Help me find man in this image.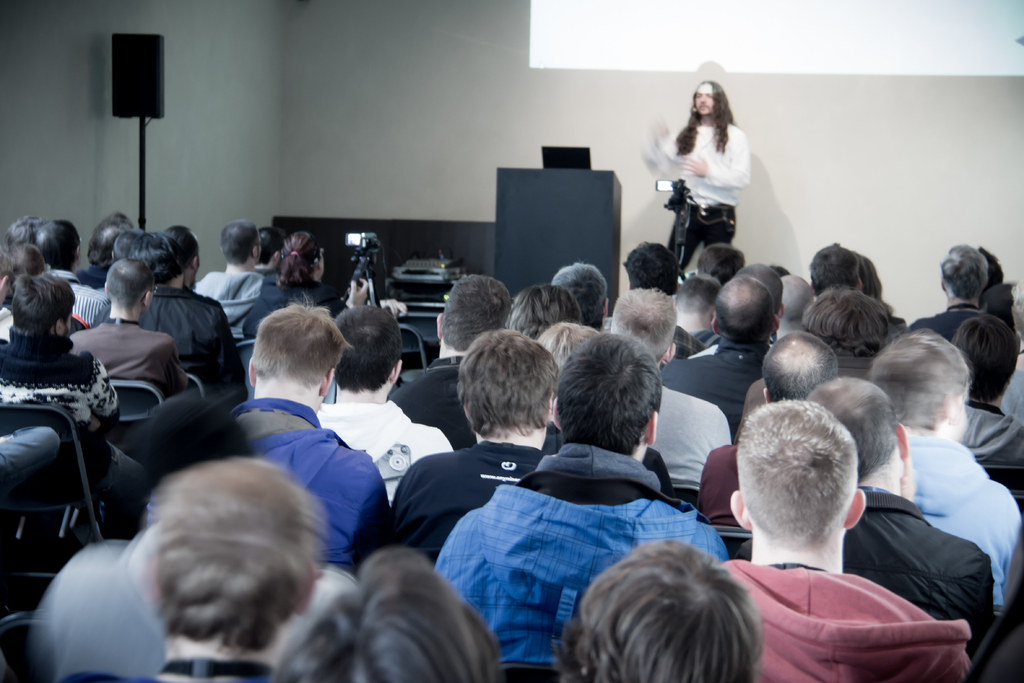
Found it: {"left": 694, "top": 325, "right": 843, "bottom": 528}.
